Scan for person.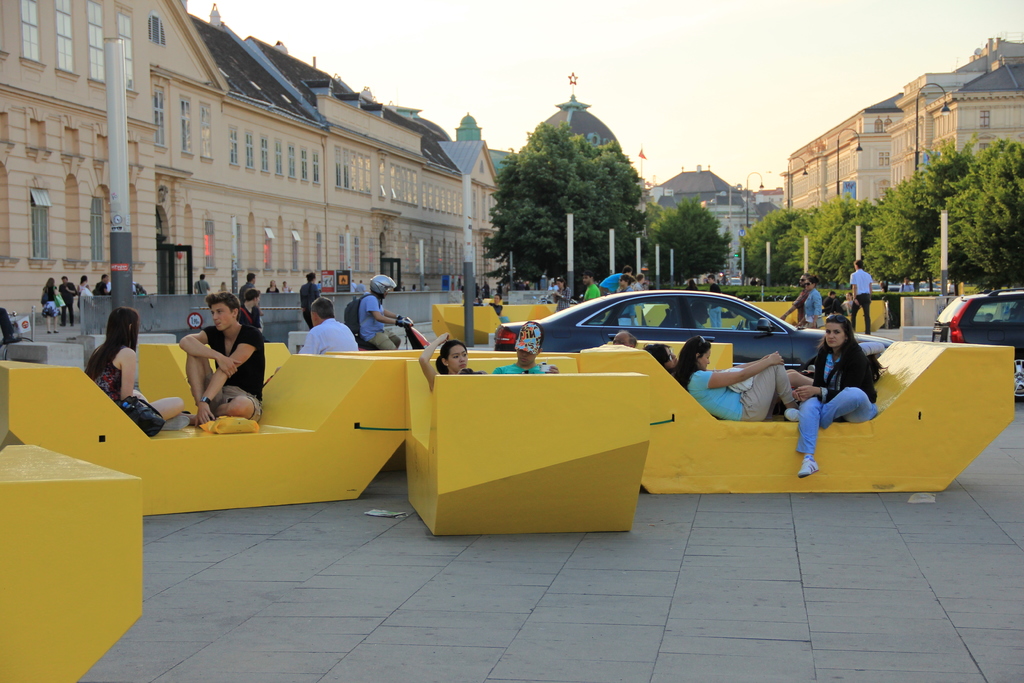
Scan result: [595, 260, 629, 293].
